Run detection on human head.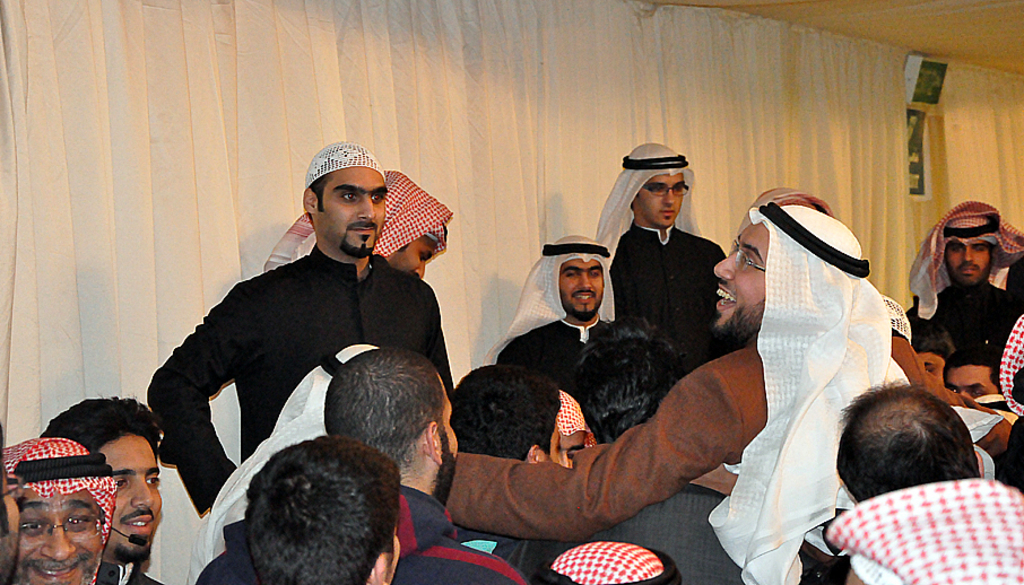
Result: Rect(0, 425, 25, 584).
